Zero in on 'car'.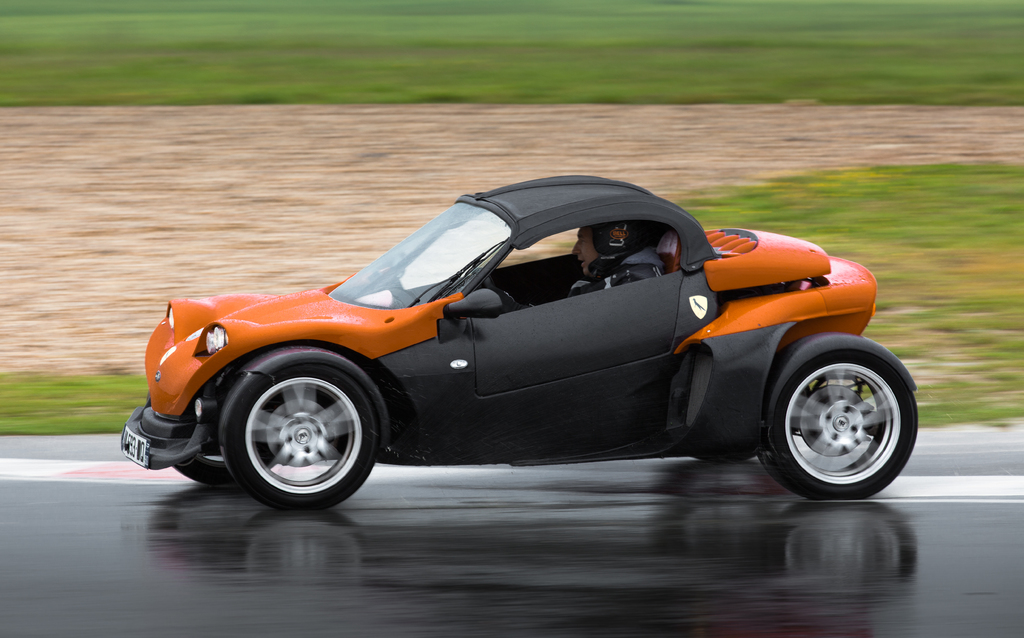
Zeroed in: (x1=117, y1=175, x2=918, y2=513).
